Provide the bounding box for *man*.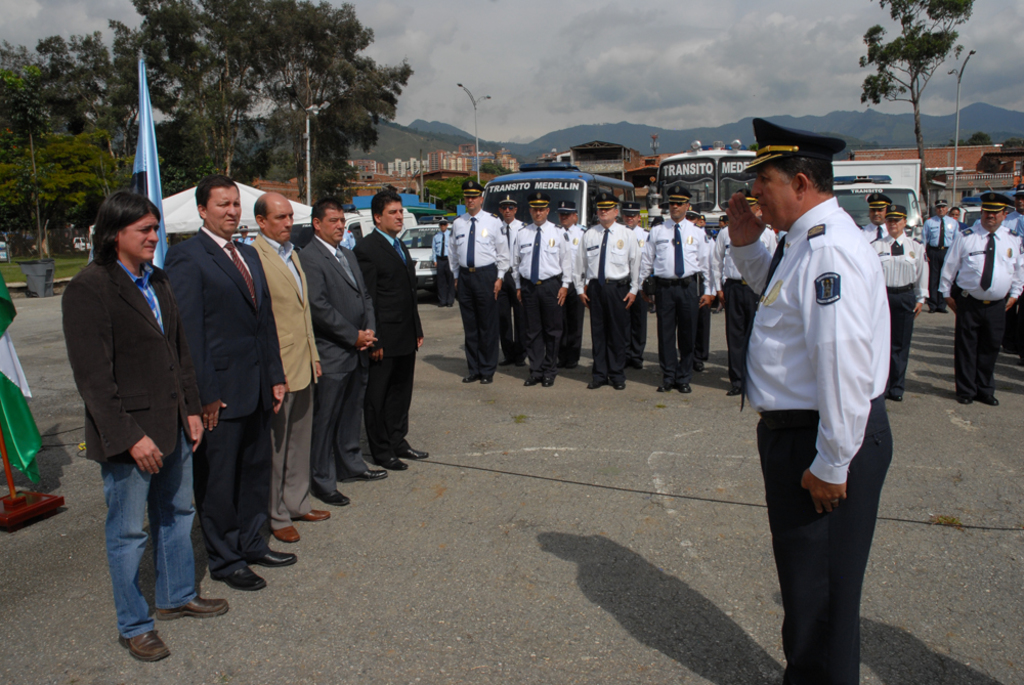
694/212/713/240.
